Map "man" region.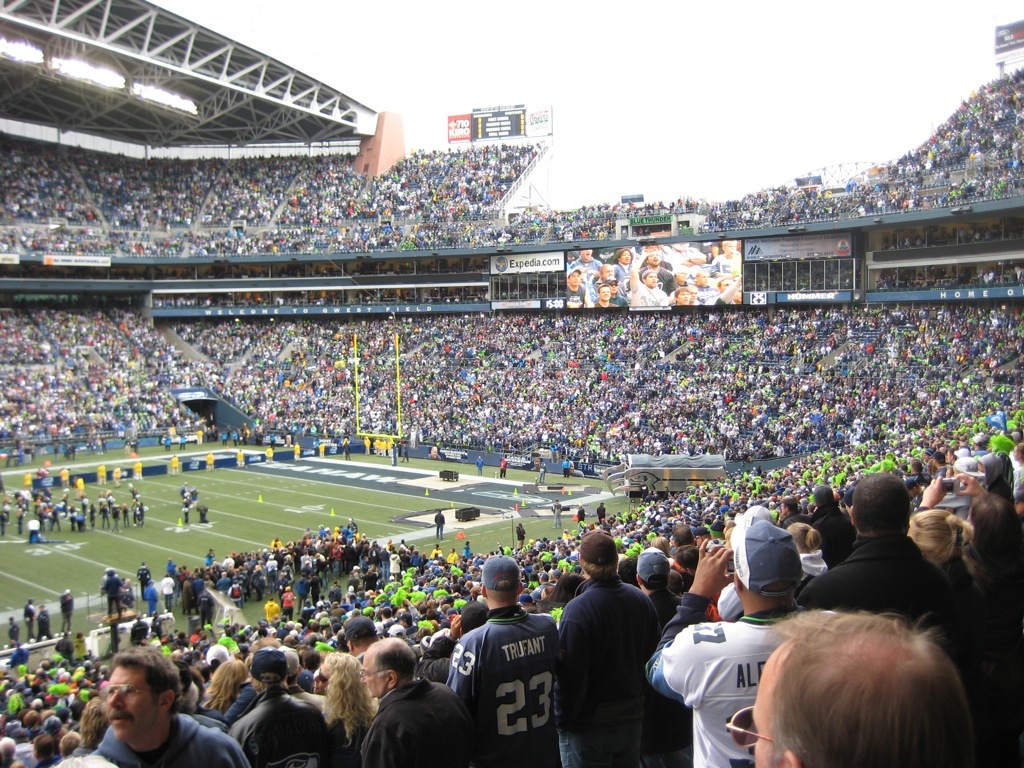
Mapped to region(179, 477, 195, 494).
